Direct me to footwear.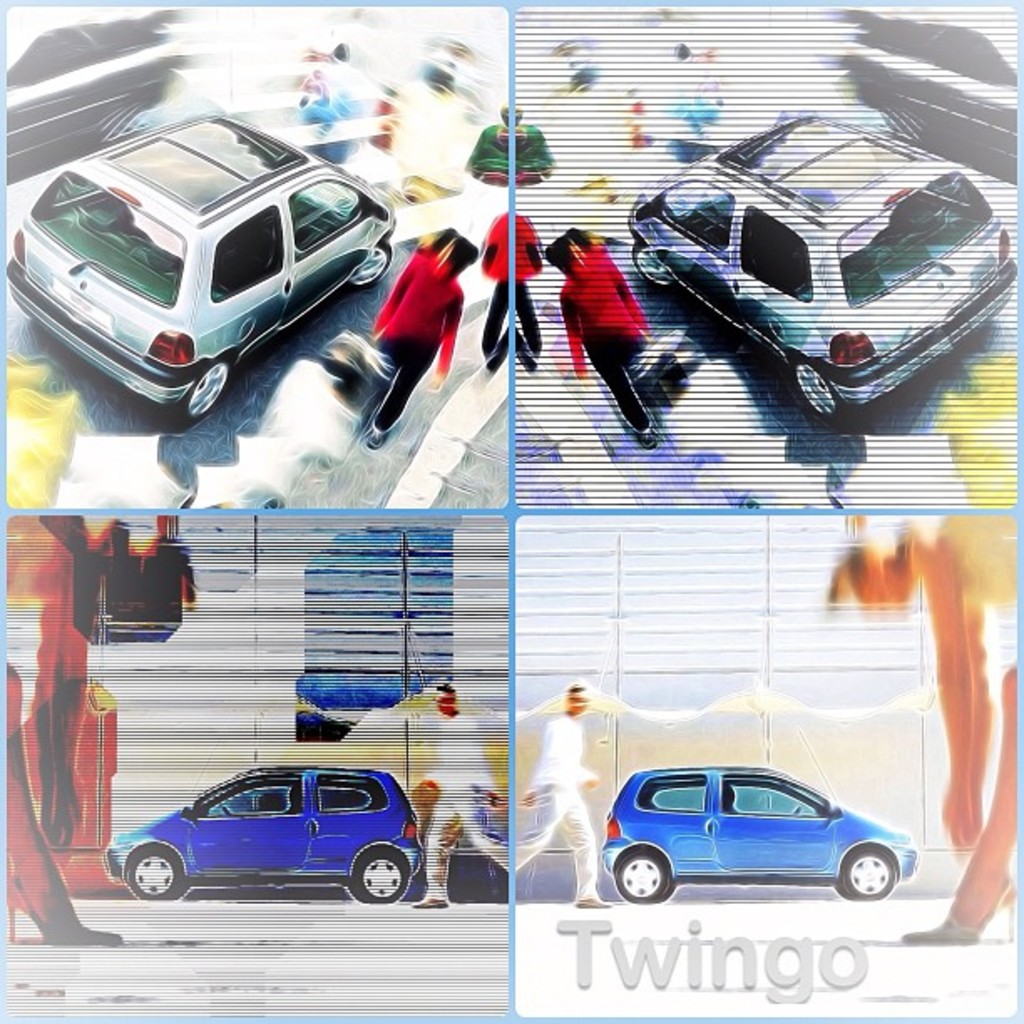
Direction: 902,919,969,949.
